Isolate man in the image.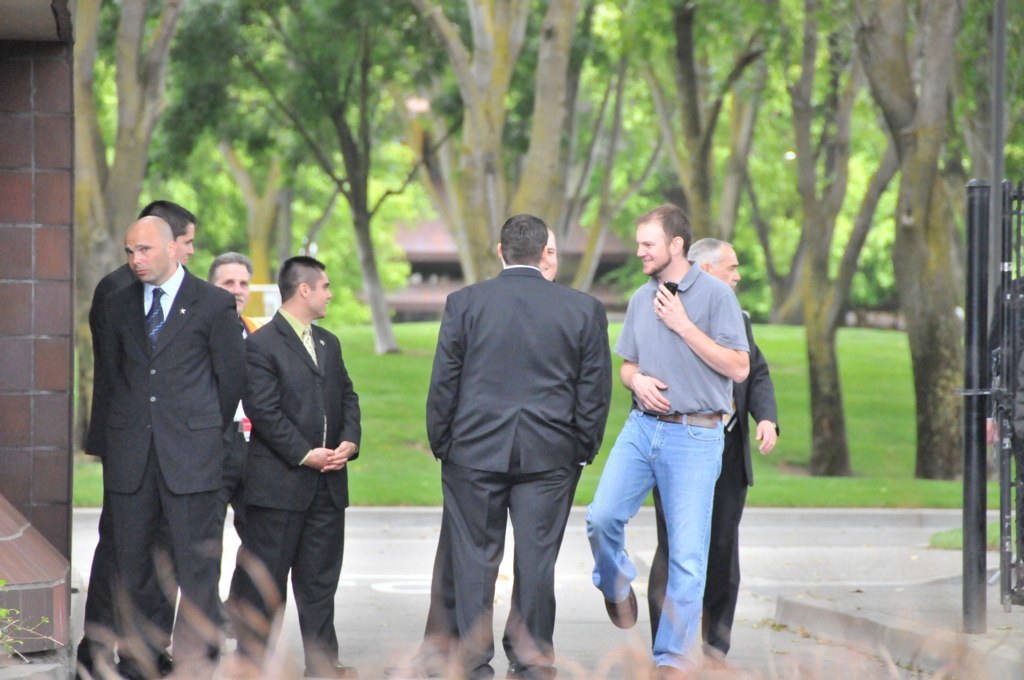
Isolated region: l=82, t=216, r=252, b=679.
